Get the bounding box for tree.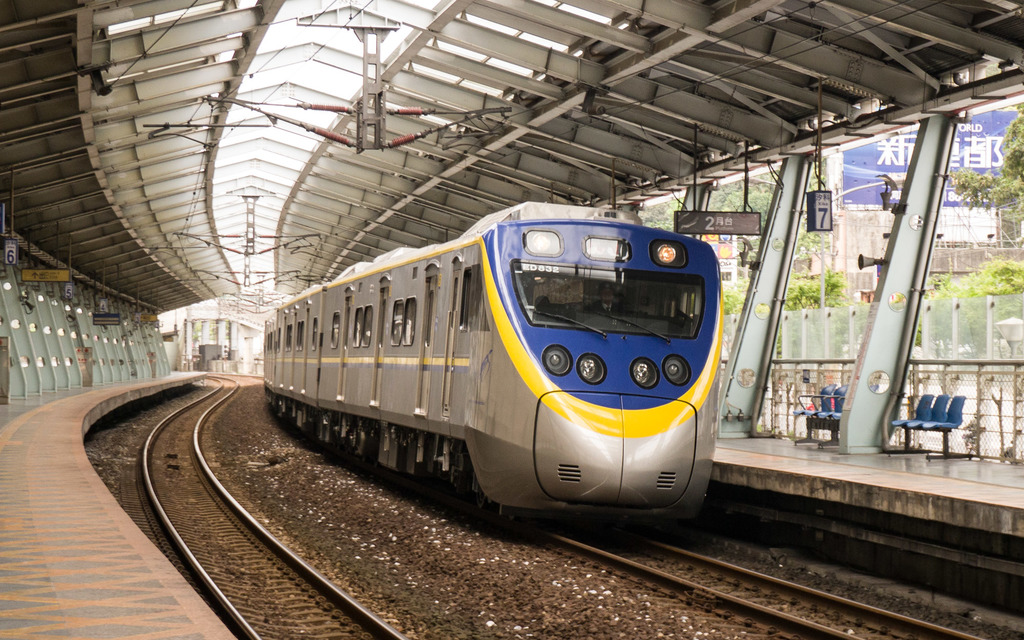
{"left": 927, "top": 108, "right": 1023, "bottom": 365}.
